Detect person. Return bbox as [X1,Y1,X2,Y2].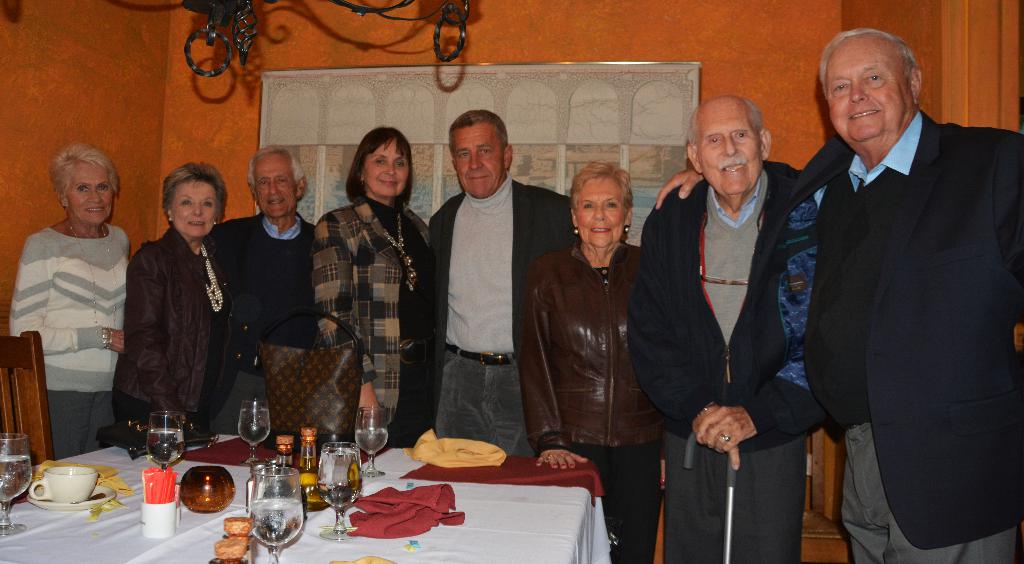
[111,150,232,472].
